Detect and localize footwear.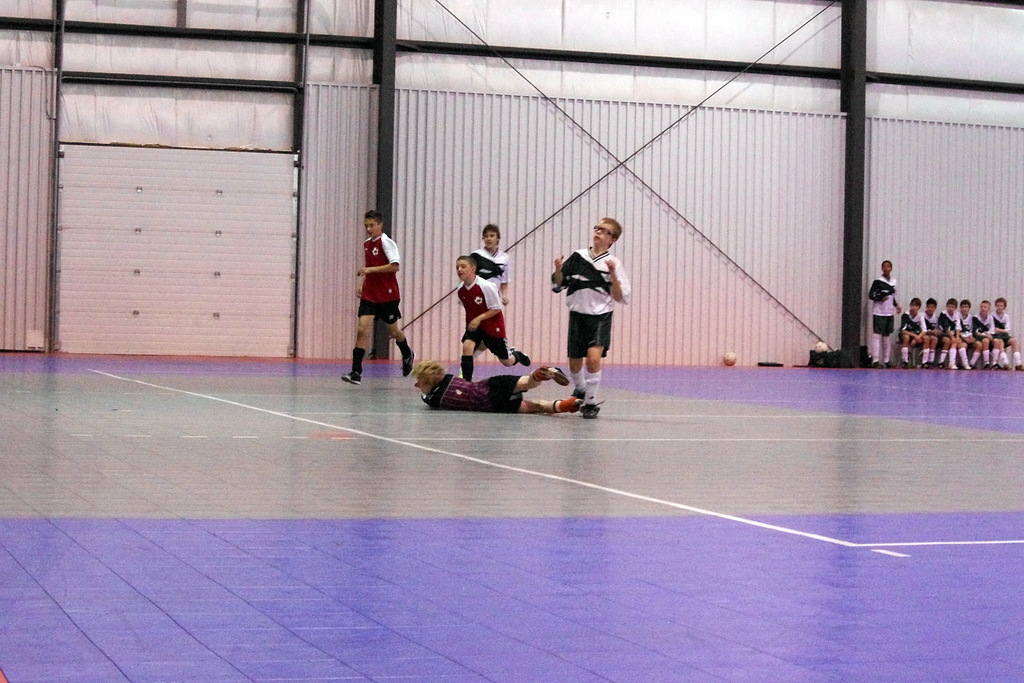
Localized at bbox=(897, 358, 910, 372).
